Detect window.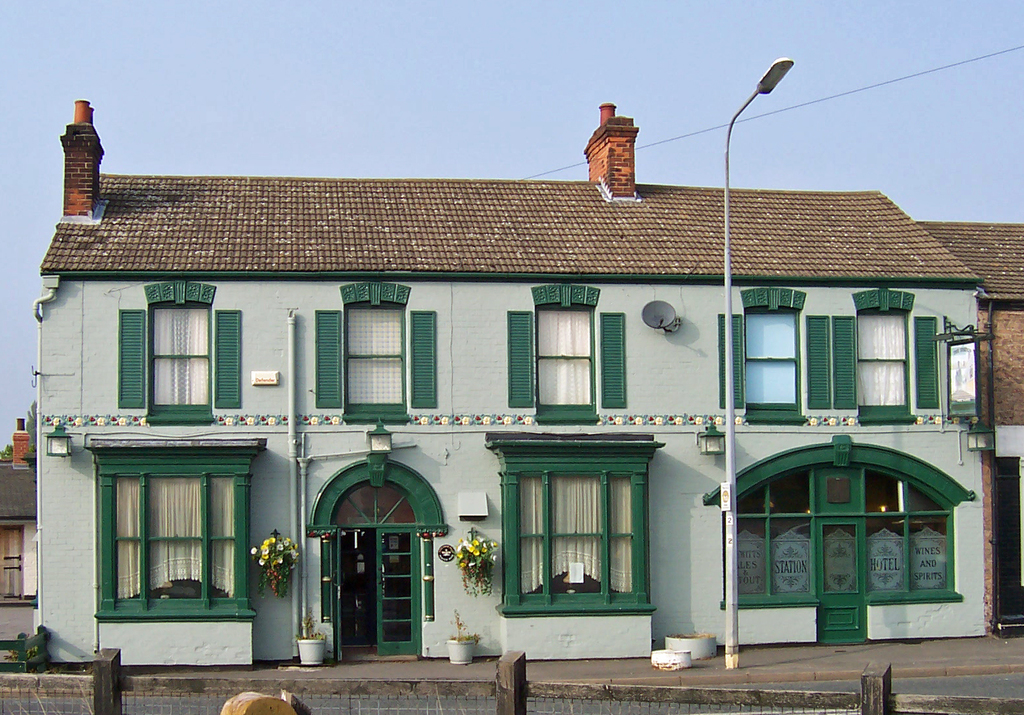
Detected at 742,317,803,411.
